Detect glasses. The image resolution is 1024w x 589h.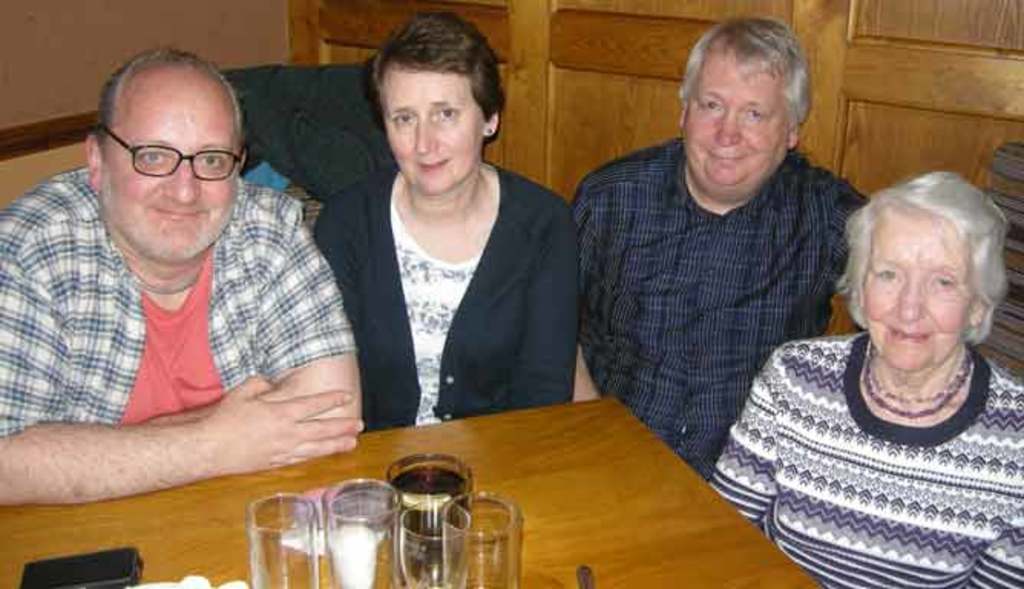
95,127,230,172.
